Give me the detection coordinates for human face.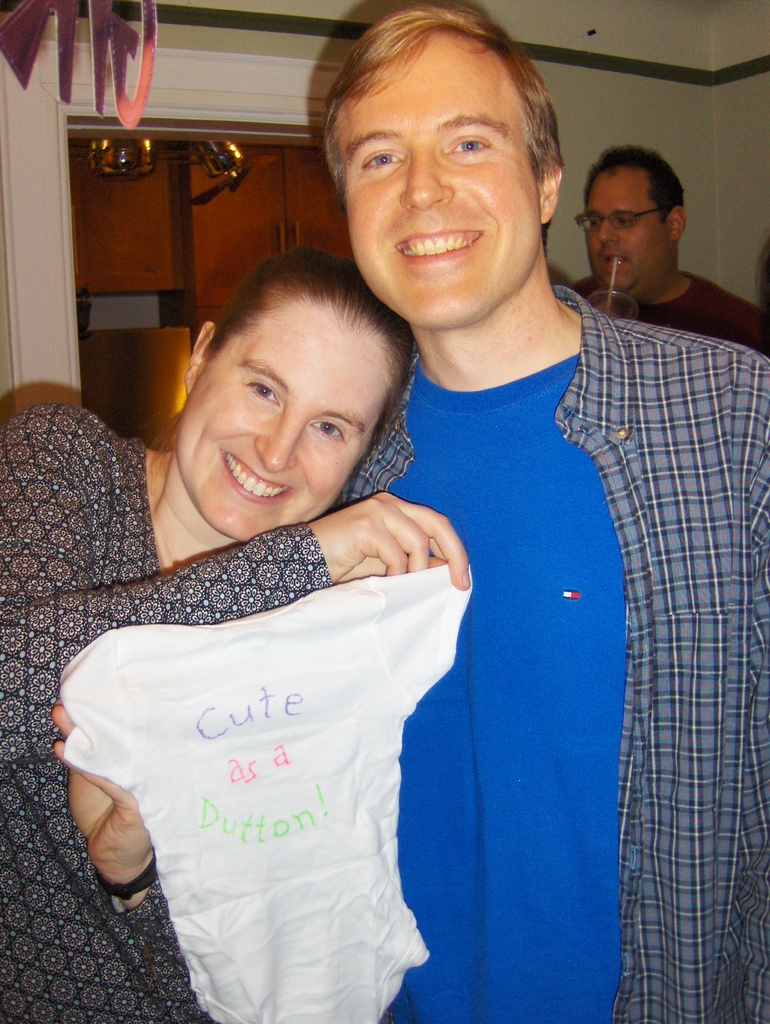
<bbox>177, 293, 394, 542</bbox>.
